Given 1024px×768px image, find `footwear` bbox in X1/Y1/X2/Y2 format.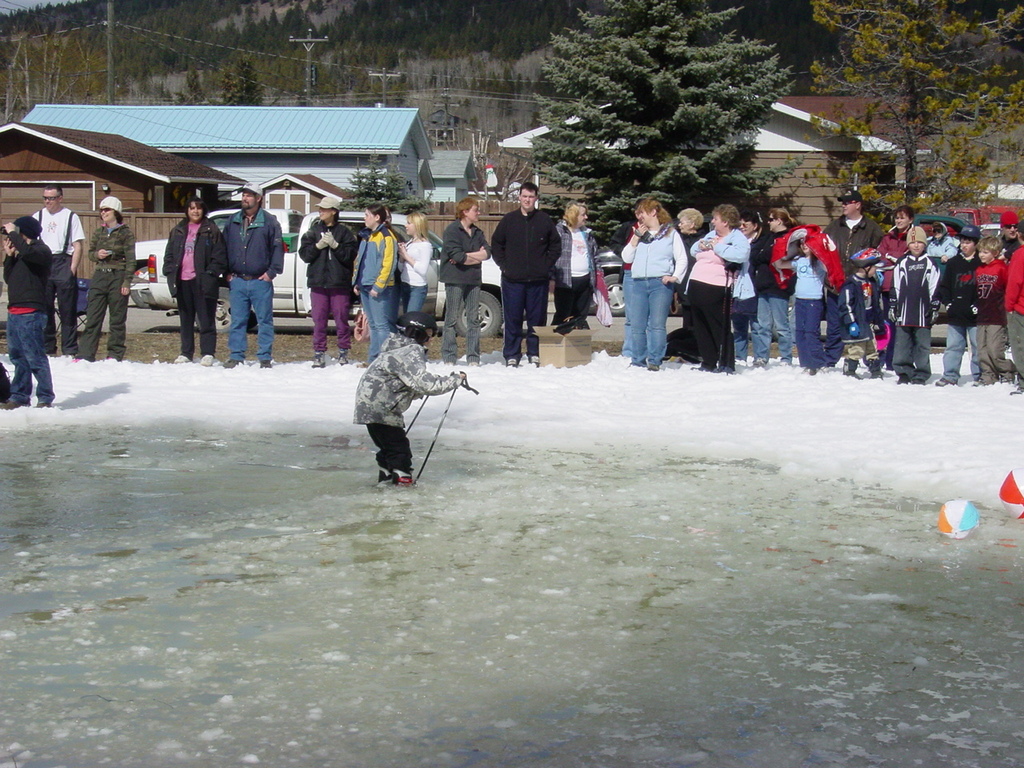
170/358/190/366.
